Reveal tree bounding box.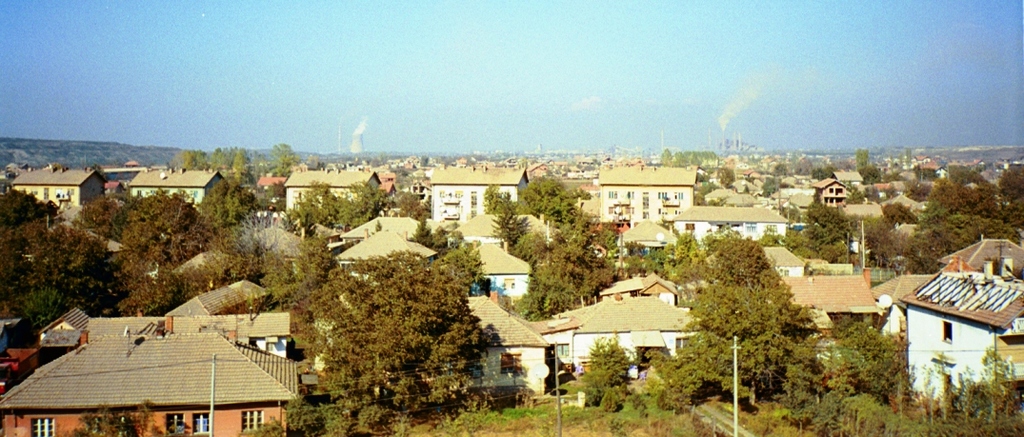
Revealed: x1=190, y1=178, x2=253, y2=230.
